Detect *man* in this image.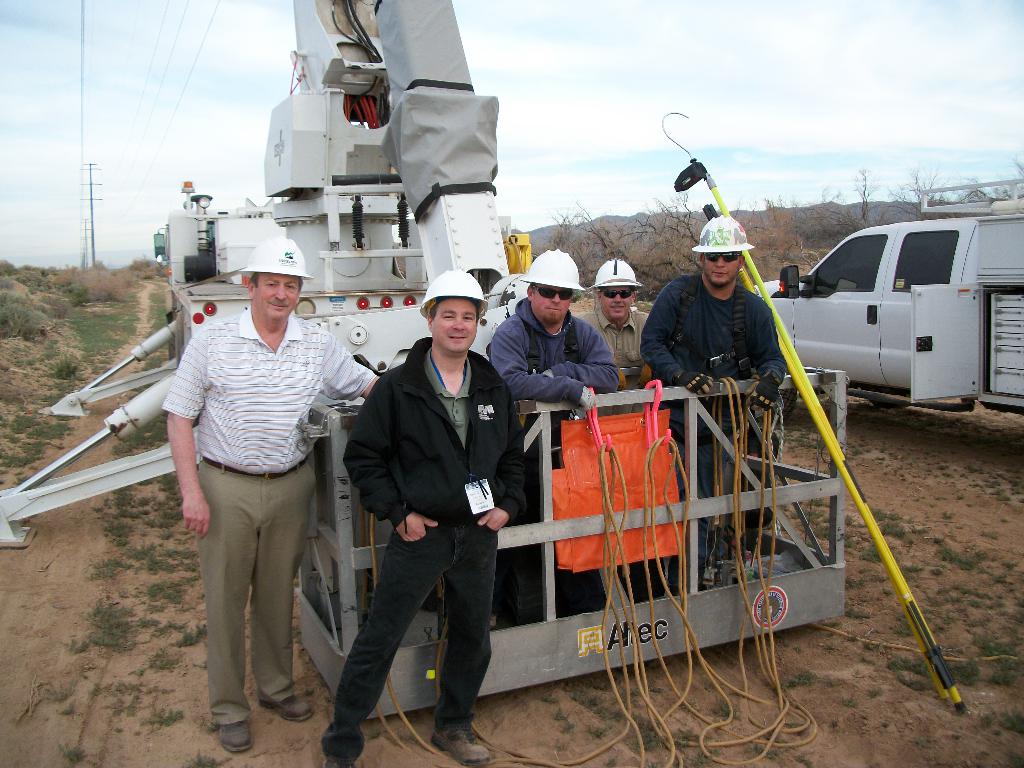
Detection: <box>331,256,531,753</box>.
